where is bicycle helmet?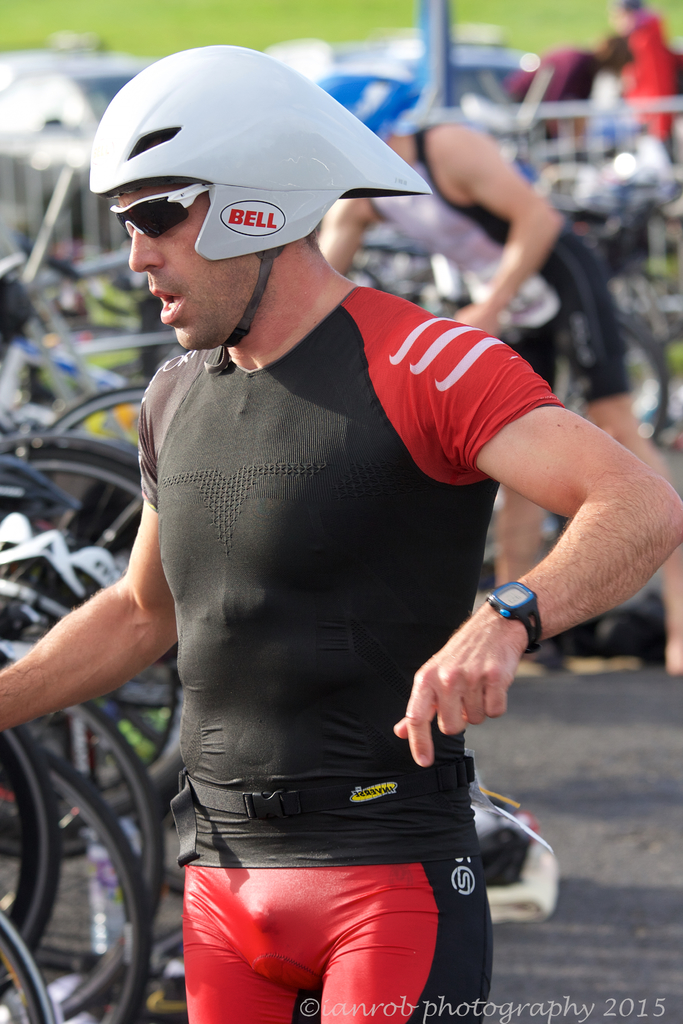
{"left": 86, "top": 38, "right": 437, "bottom": 365}.
